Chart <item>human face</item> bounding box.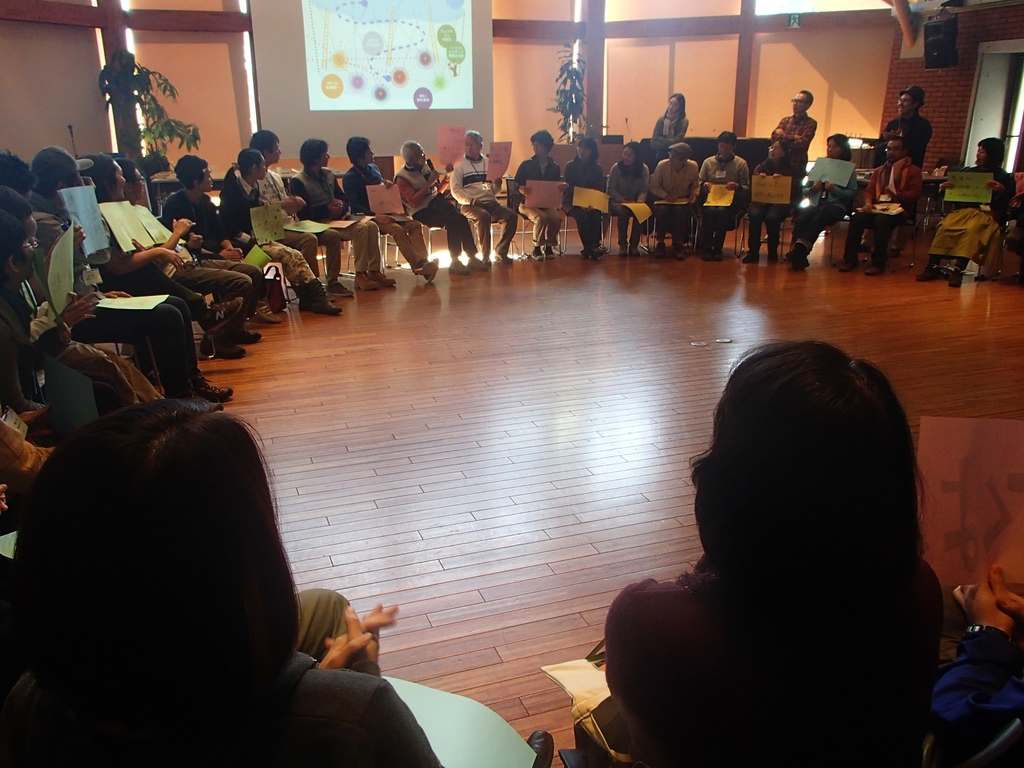
Charted: BBox(900, 94, 915, 114).
